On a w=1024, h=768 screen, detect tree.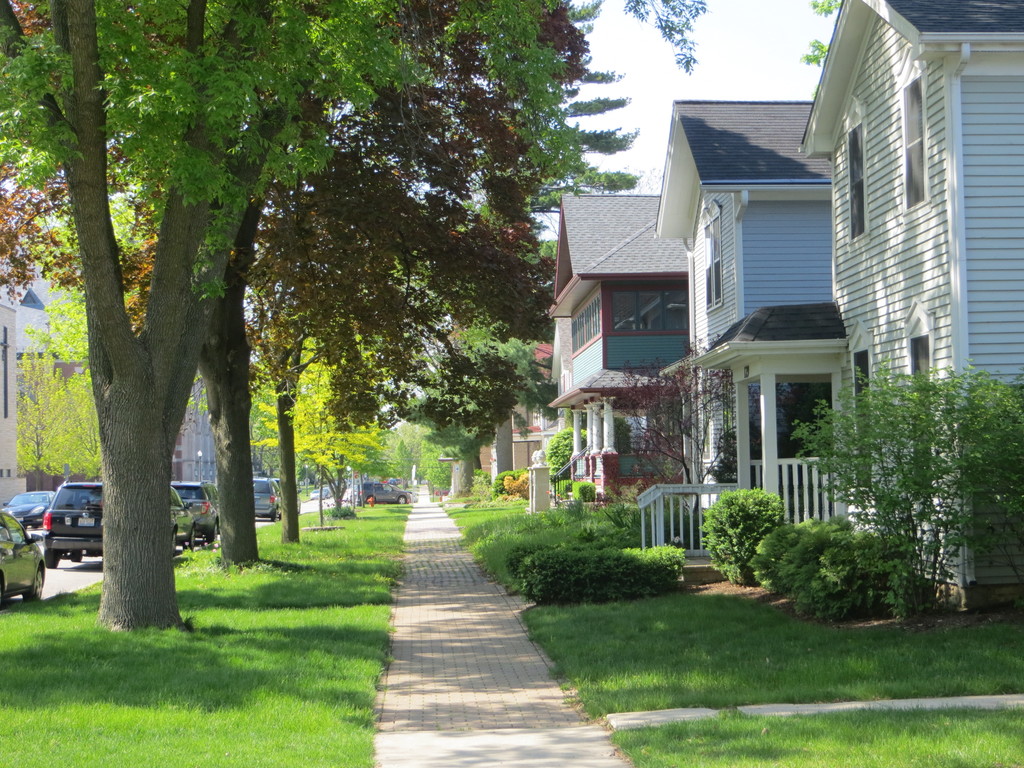
586,331,742,511.
